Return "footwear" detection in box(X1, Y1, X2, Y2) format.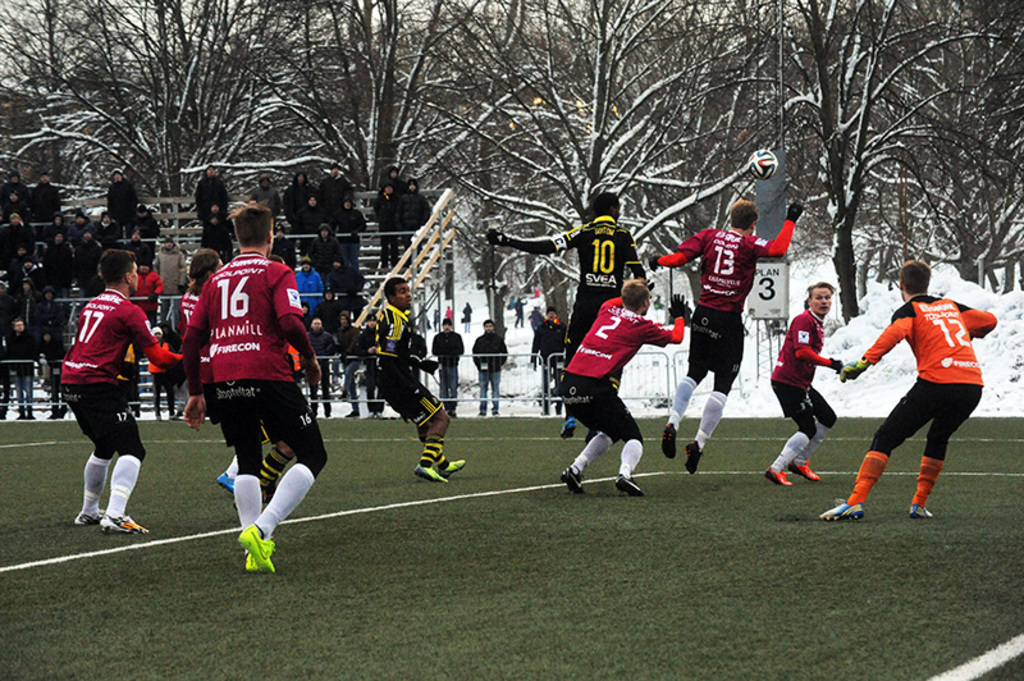
box(788, 458, 819, 481).
